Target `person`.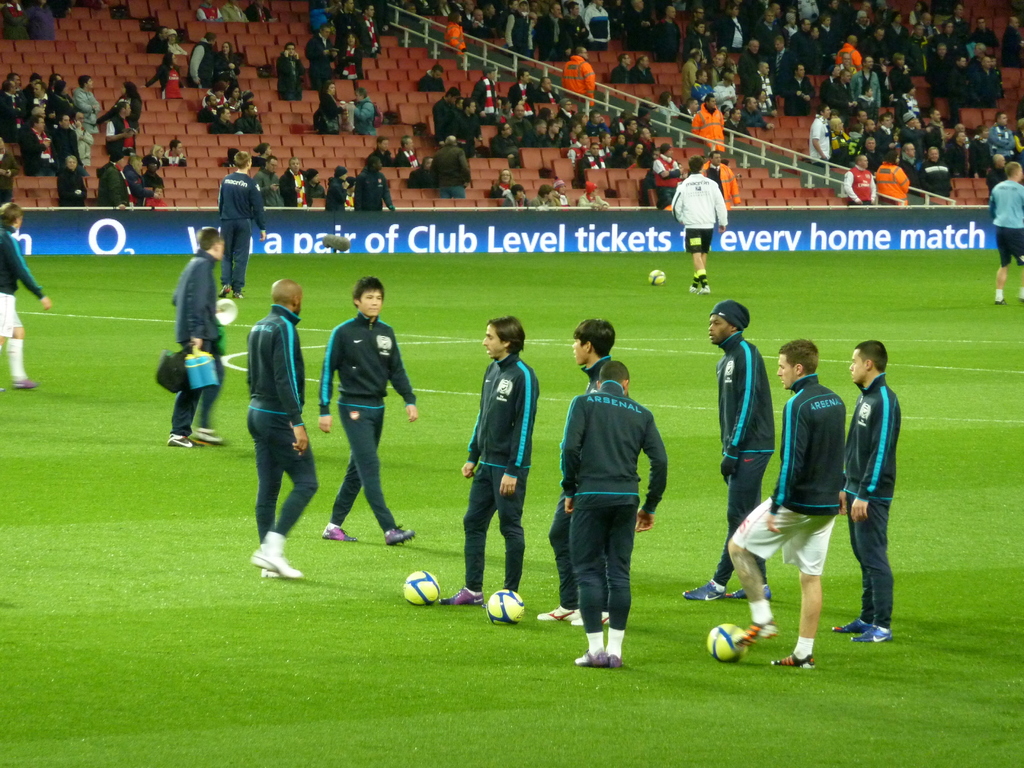
Target region: bbox(212, 152, 271, 298).
